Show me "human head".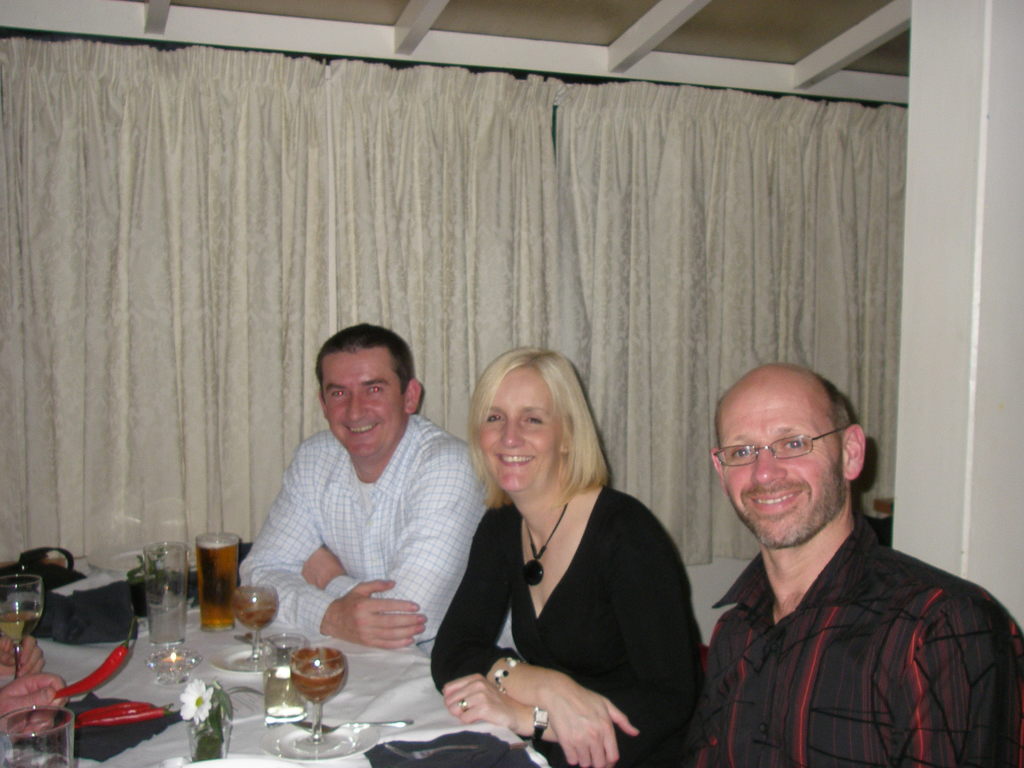
"human head" is here: region(465, 346, 586, 499).
